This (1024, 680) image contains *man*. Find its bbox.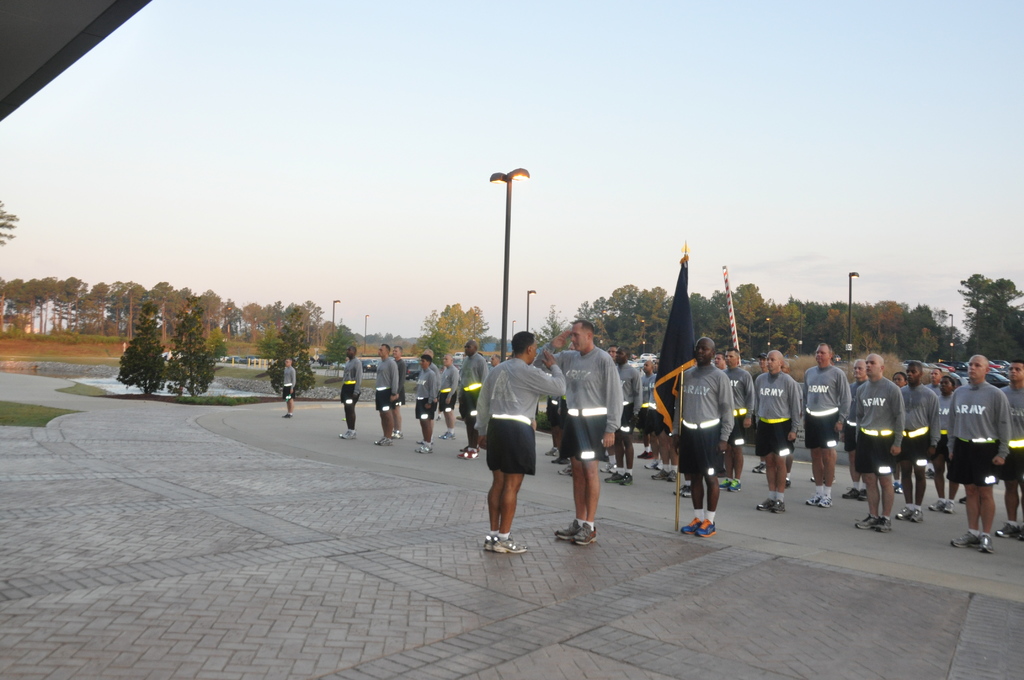
pyautogui.locateOnScreen(276, 354, 297, 419).
